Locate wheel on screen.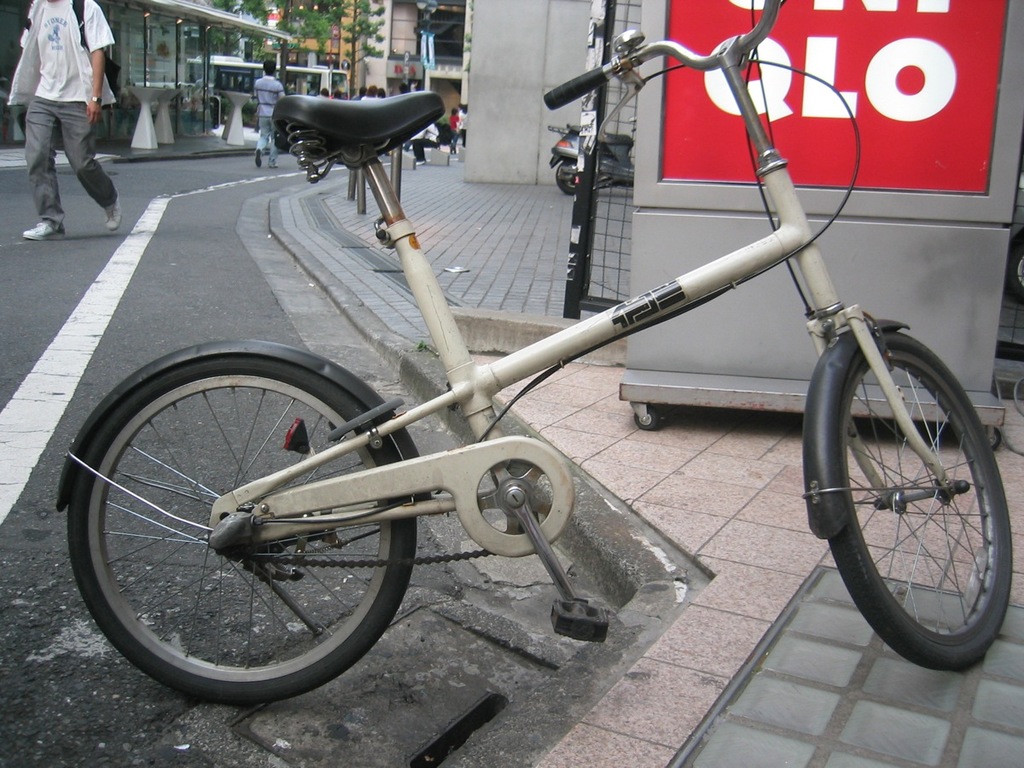
On screen at [left=65, top=355, right=416, bottom=704].
